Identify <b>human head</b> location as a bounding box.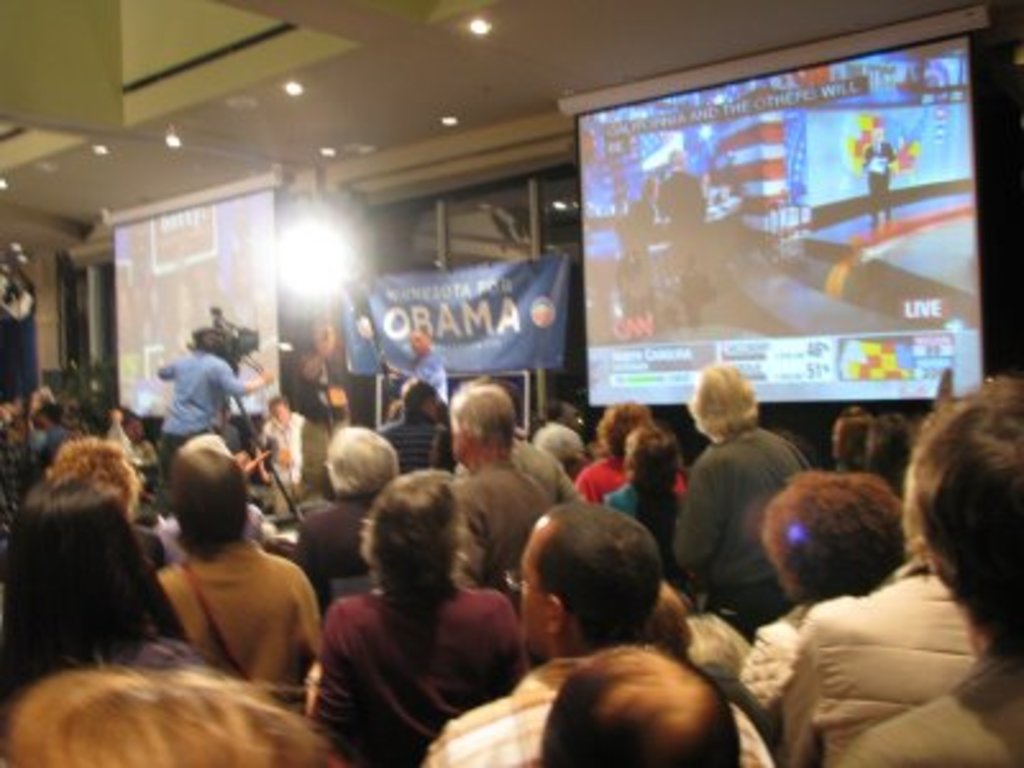
(x1=320, y1=425, x2=399, y2=499).
